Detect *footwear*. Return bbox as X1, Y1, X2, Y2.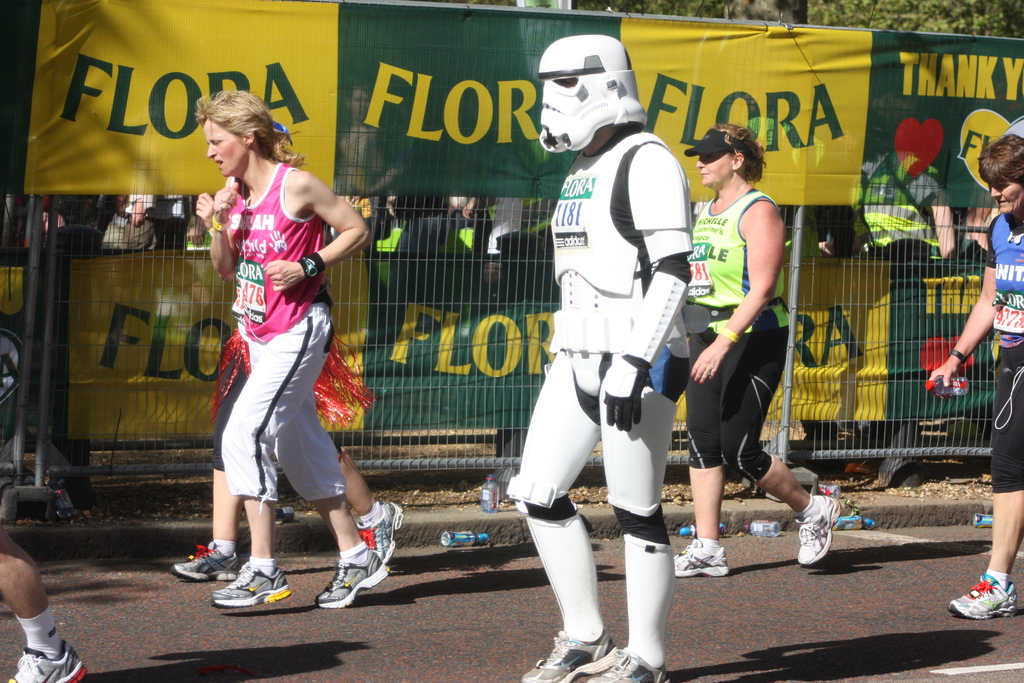
799, 498, 824, 563.
